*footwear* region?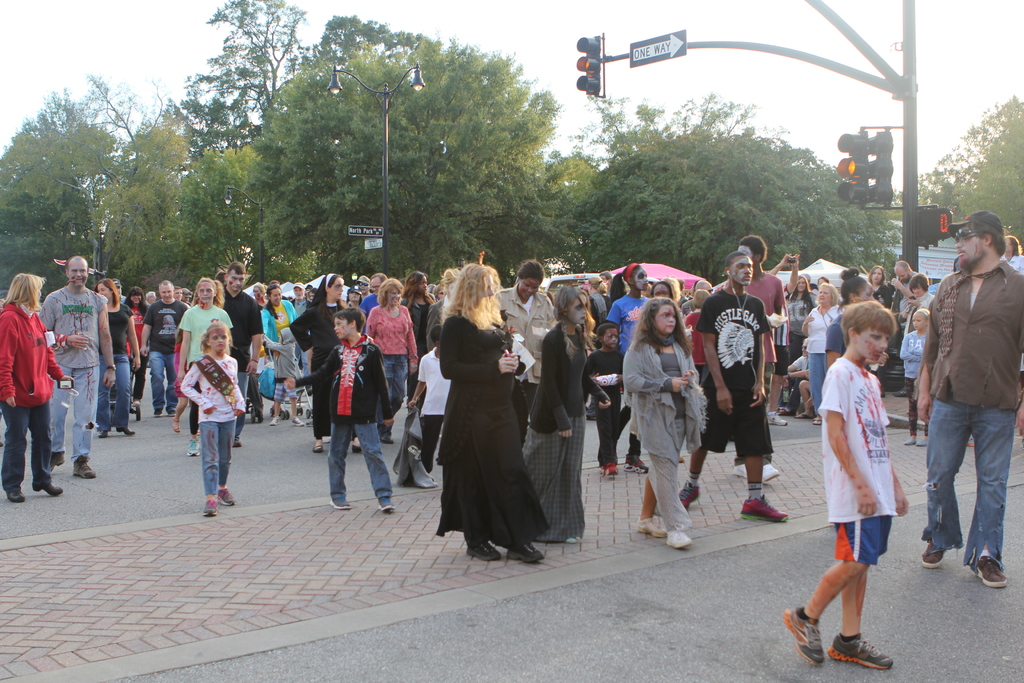
l=666, t=531, r=695, b=549
